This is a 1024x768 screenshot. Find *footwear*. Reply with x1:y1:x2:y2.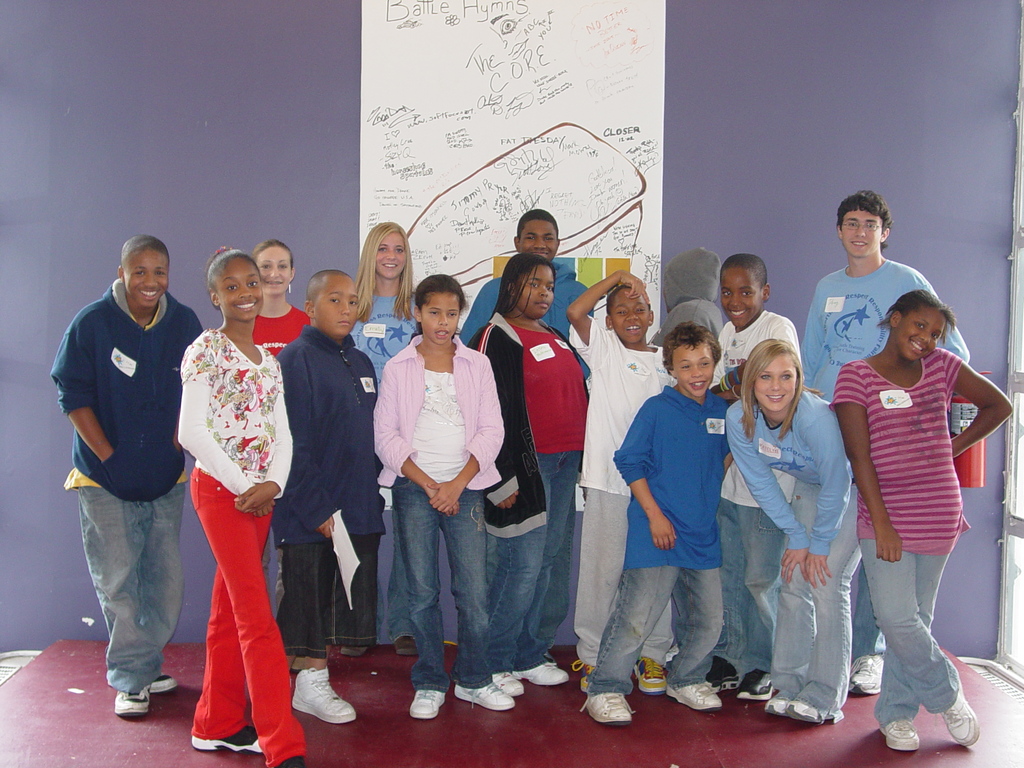
881:721:912:751.
